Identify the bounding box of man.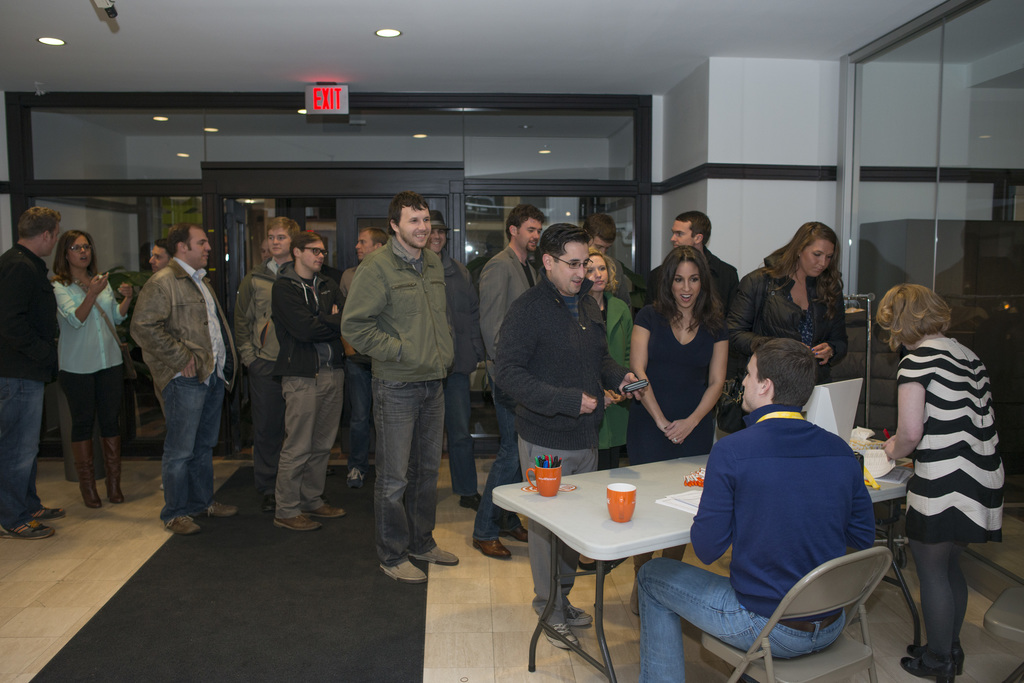
x1=638, y1=339, x2=877, y2=682.
